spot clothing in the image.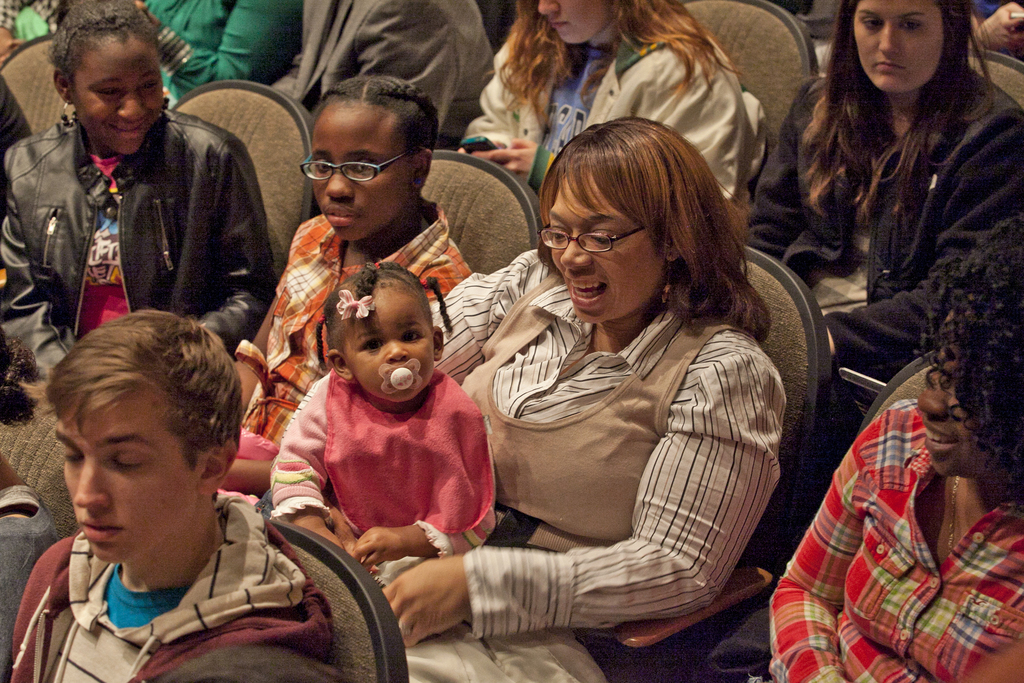
clothing found at <region>264, 364, 499, 588</region>.
